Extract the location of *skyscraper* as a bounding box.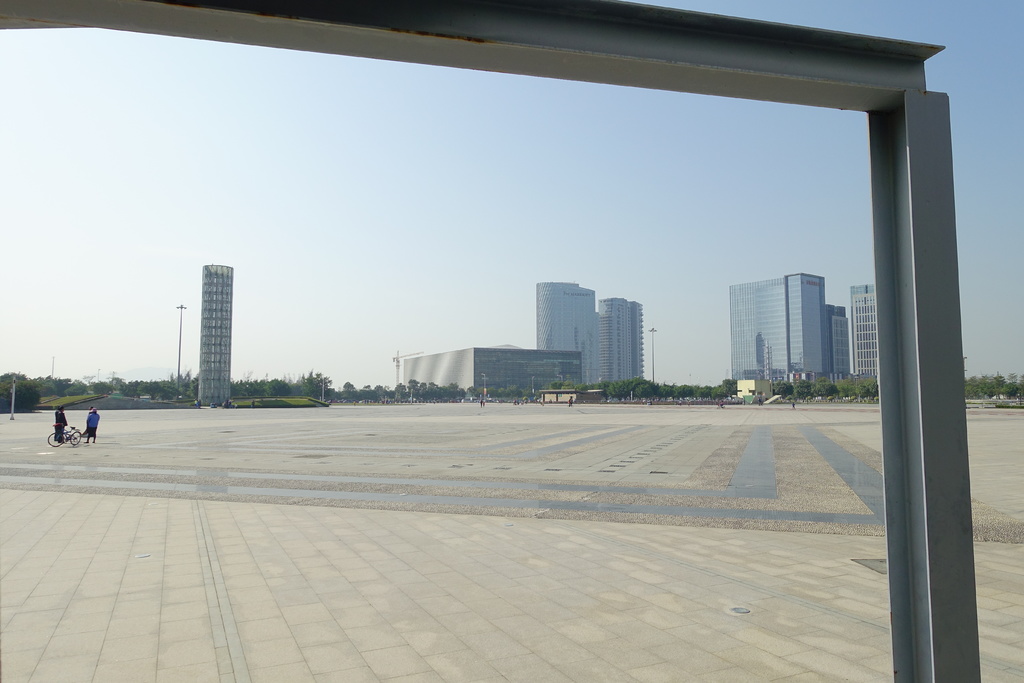
(844,284,883,384).
